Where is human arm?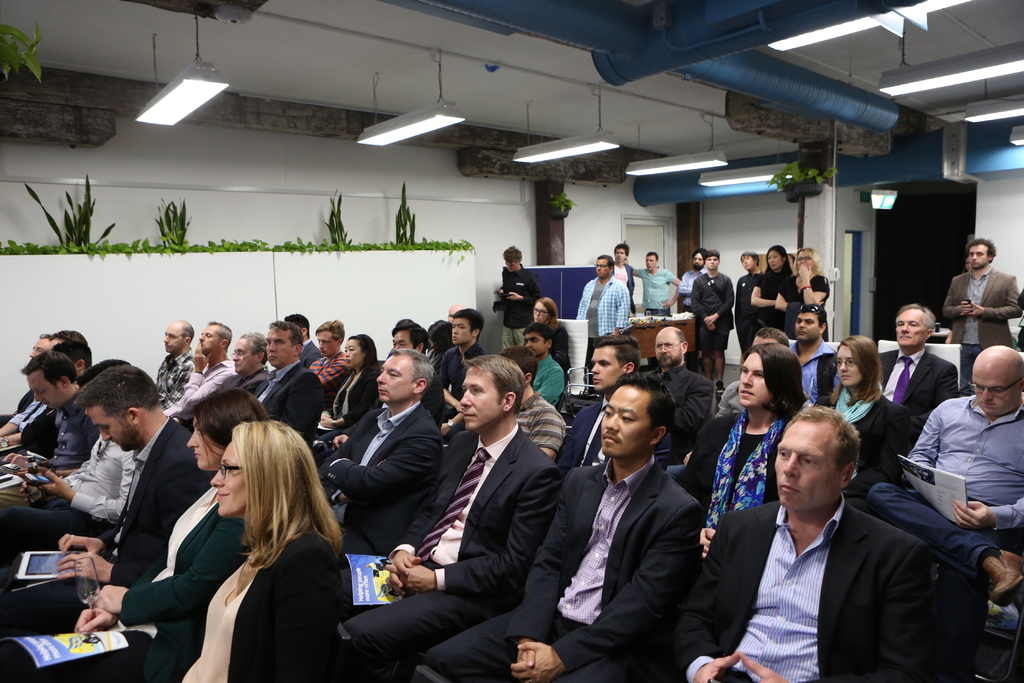
<box>35,462,136,523</box>.
